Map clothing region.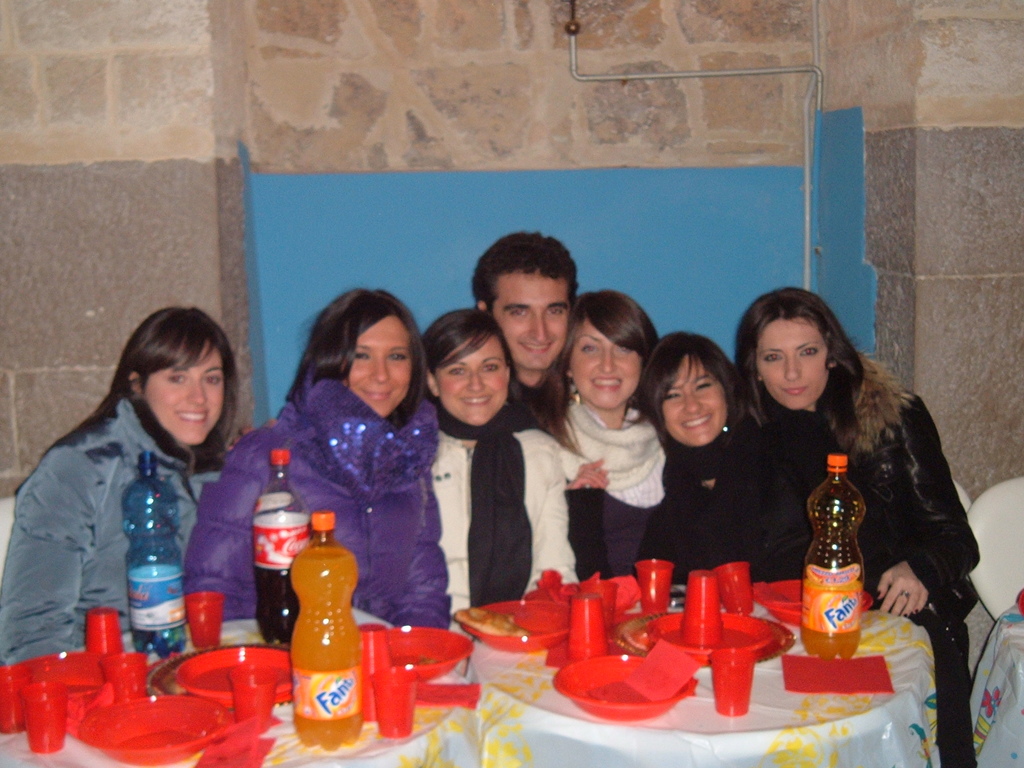
Mapped to [759, 346, 982, 767].
